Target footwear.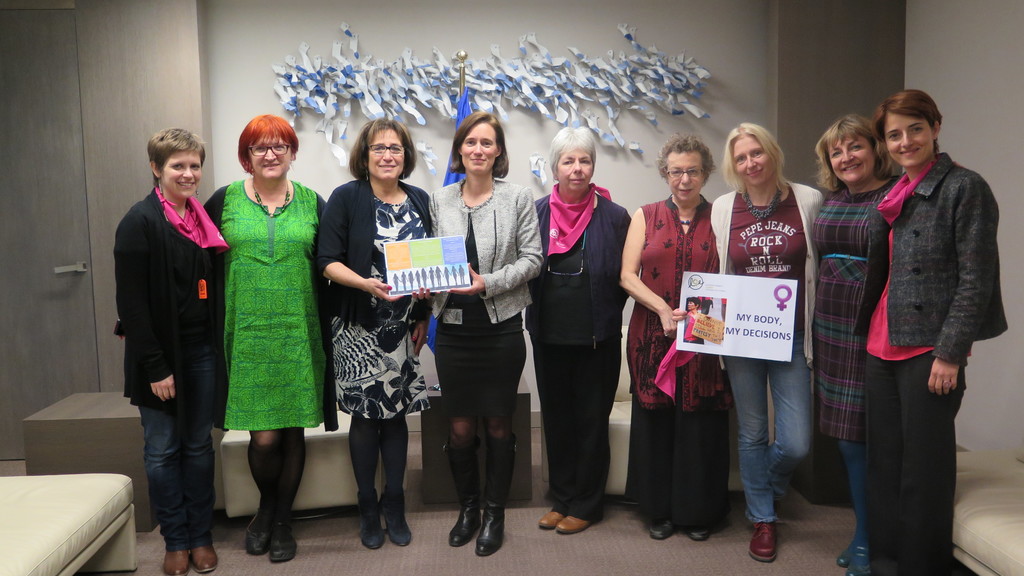
Target region: (447,433,479,548).
